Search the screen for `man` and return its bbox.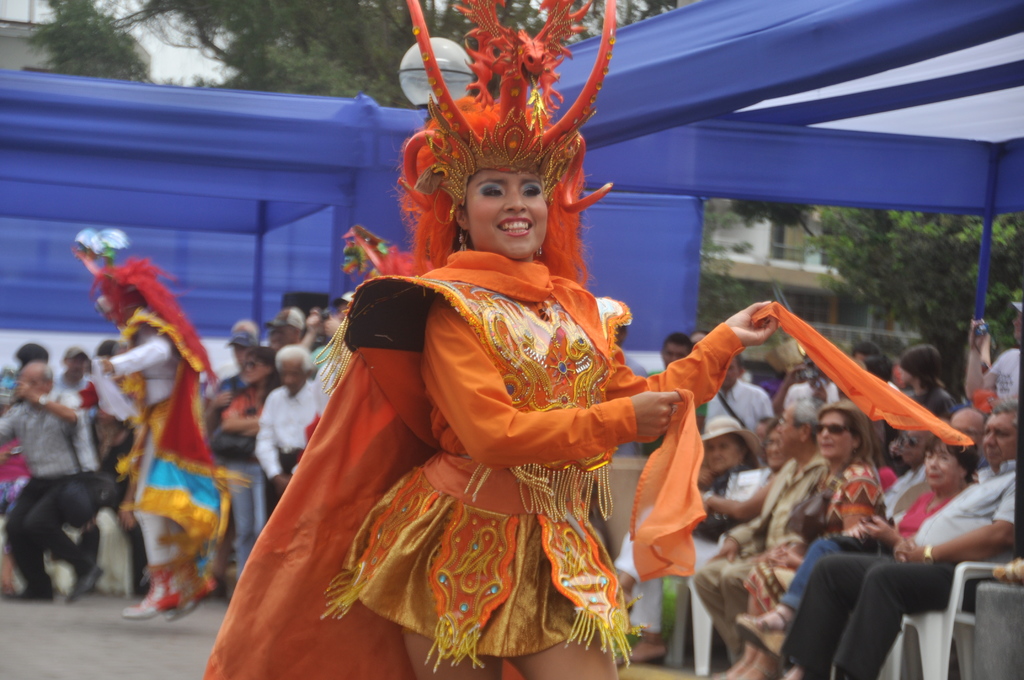
Found: l=200, t=321, r=262, b=585.
